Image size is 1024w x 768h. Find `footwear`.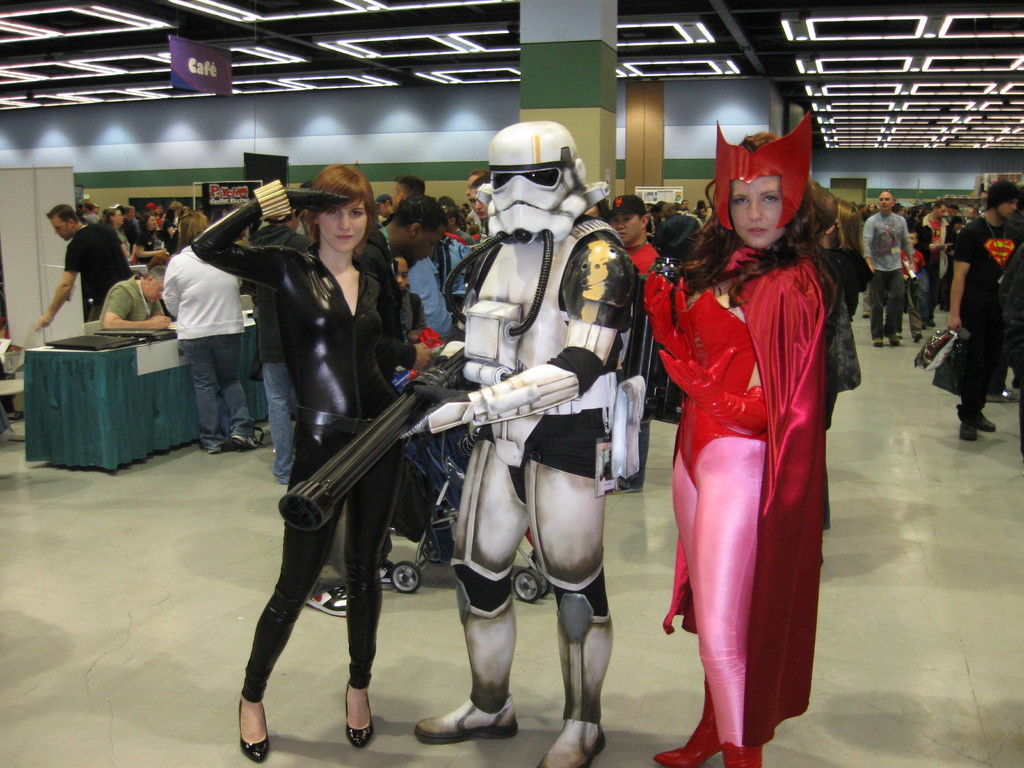
detection(931, 319, 935, 326).
